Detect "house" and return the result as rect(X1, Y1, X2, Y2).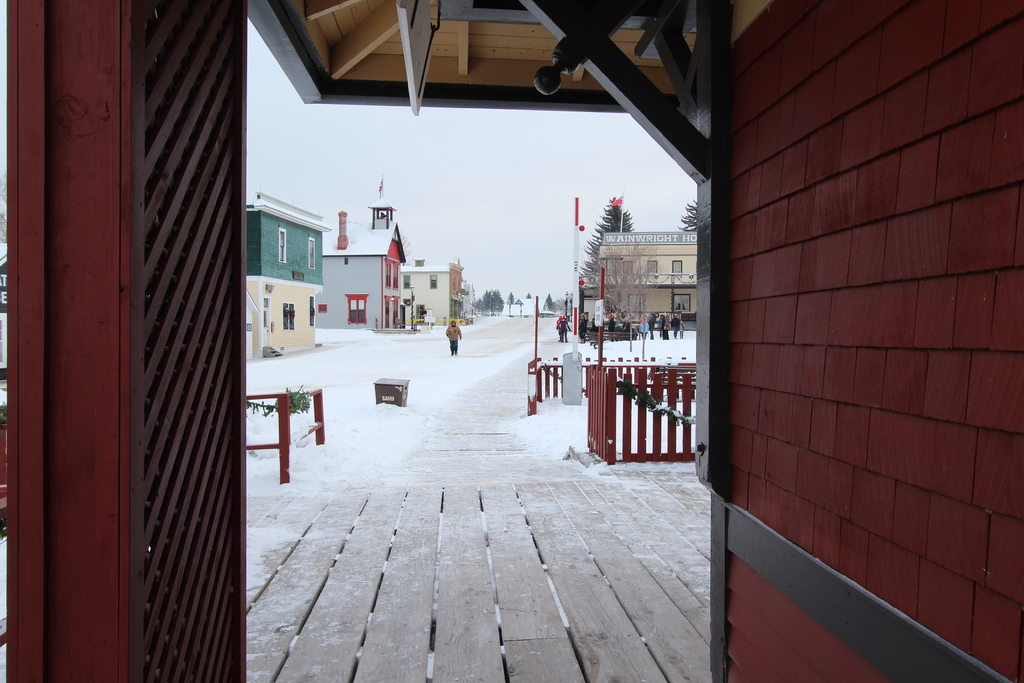
rect(324, 229, 408, 330).
